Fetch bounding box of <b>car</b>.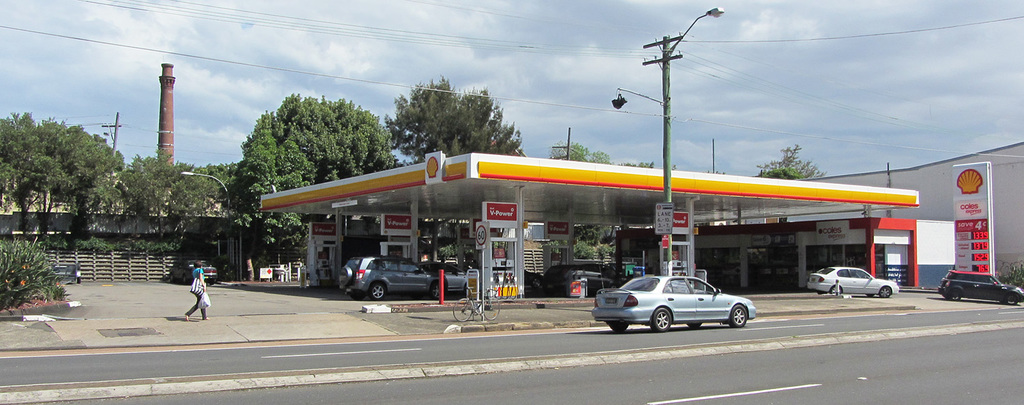
Bbox: x1=429, y1=265, x2=467, y2=296.
